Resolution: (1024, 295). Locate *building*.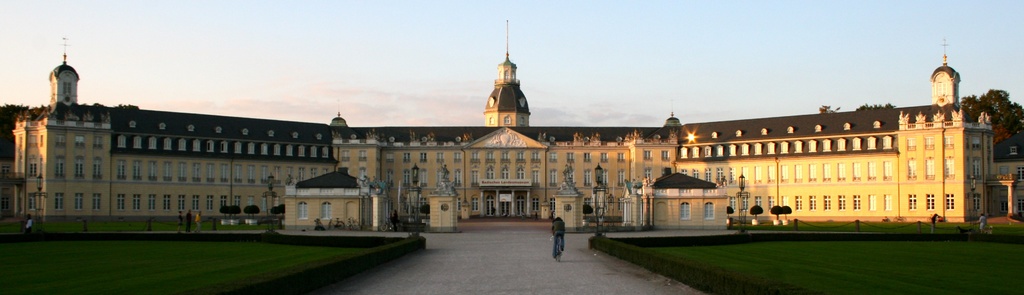
10:50:1021:228.
